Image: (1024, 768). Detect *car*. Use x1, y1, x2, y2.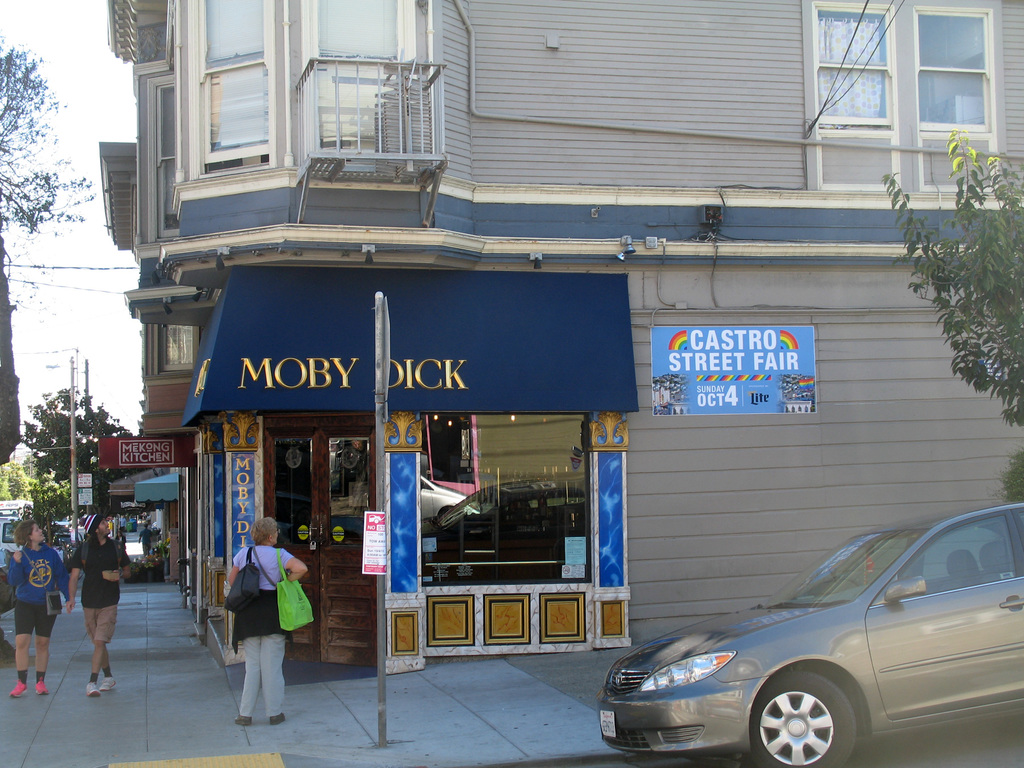
586, 518, 1023, 764.
